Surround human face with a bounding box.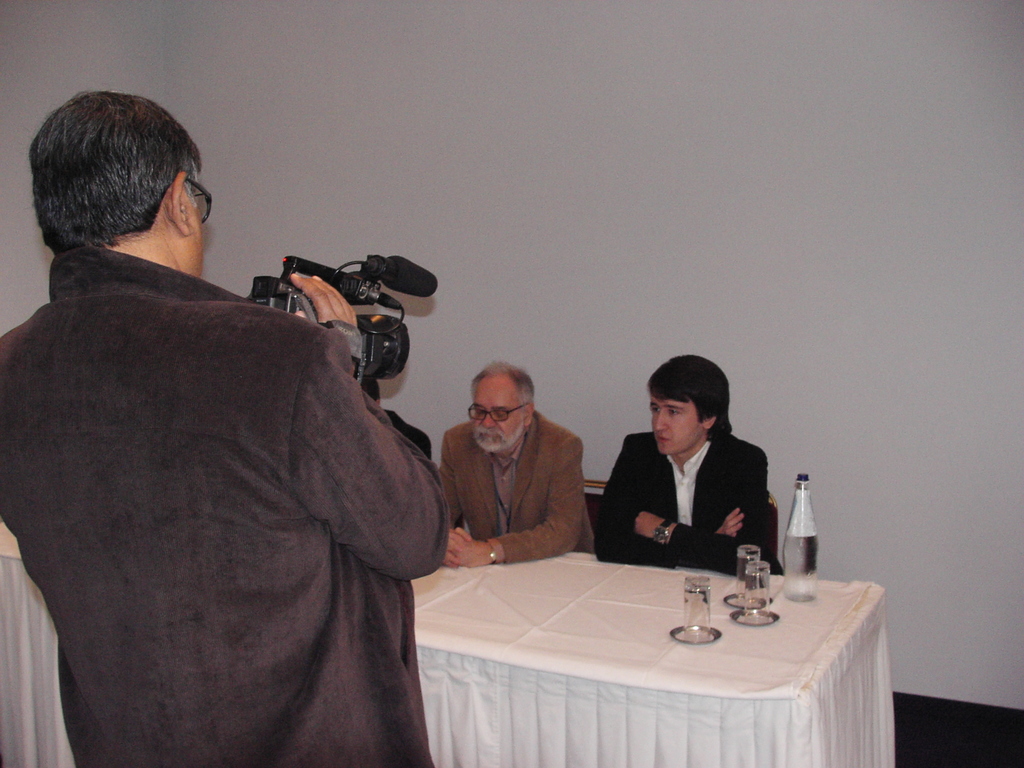
locate(191, 183, 207, 278).
